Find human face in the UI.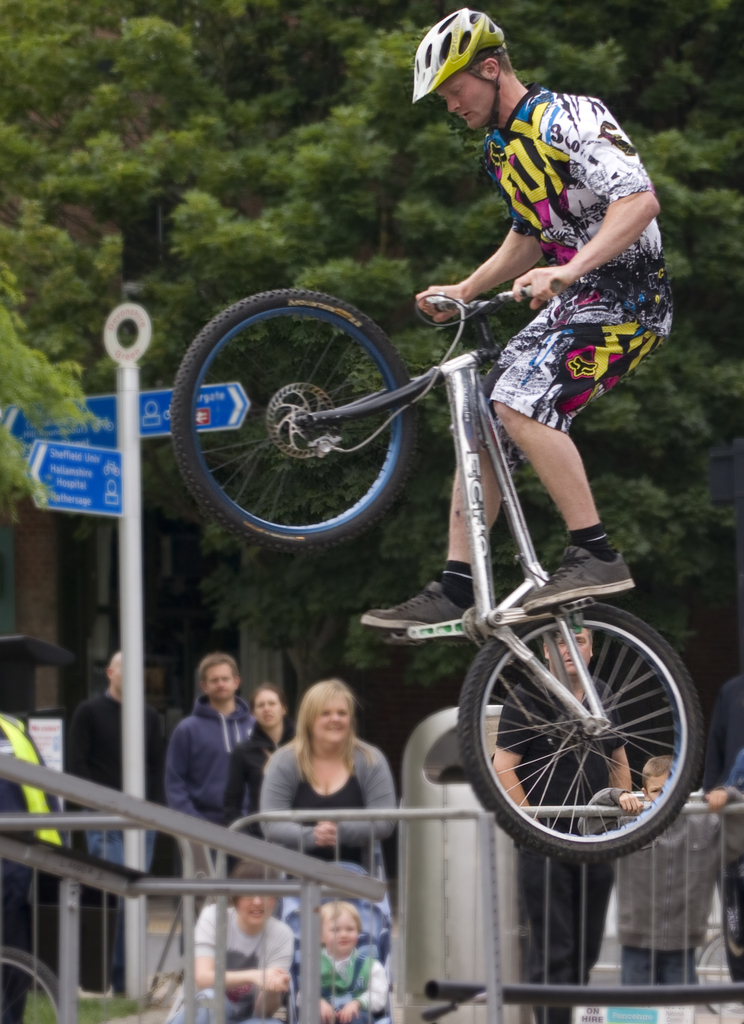
UI element at [318,914,354,948].
